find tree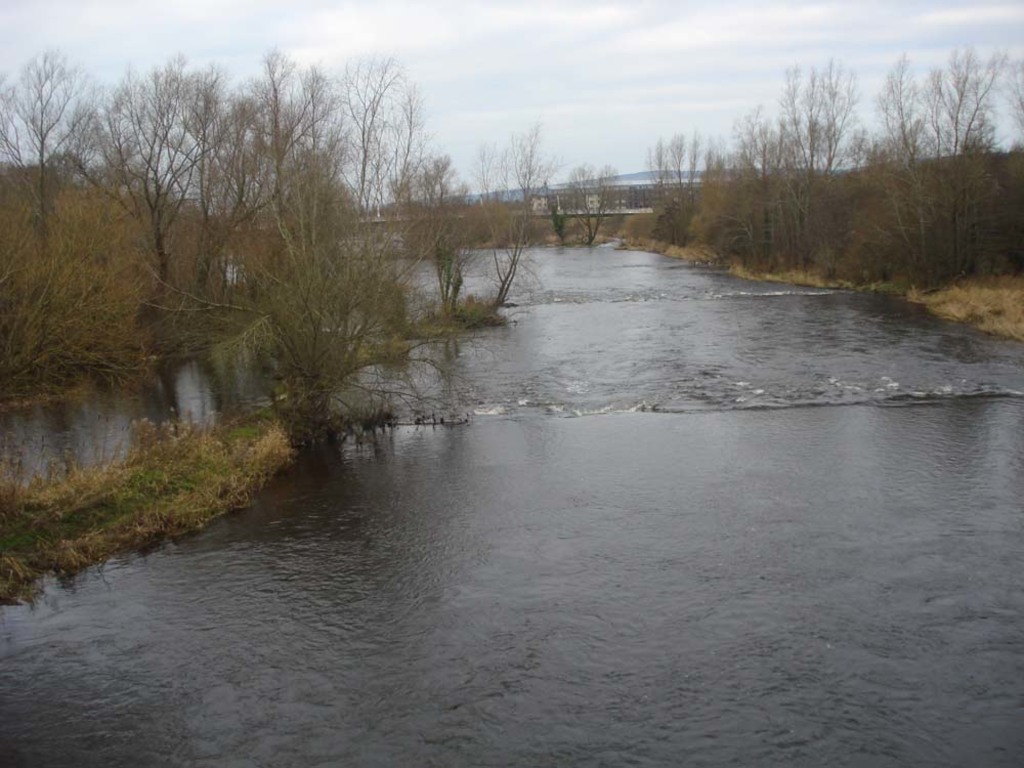
bbox=[562, 159, 631, 252]
